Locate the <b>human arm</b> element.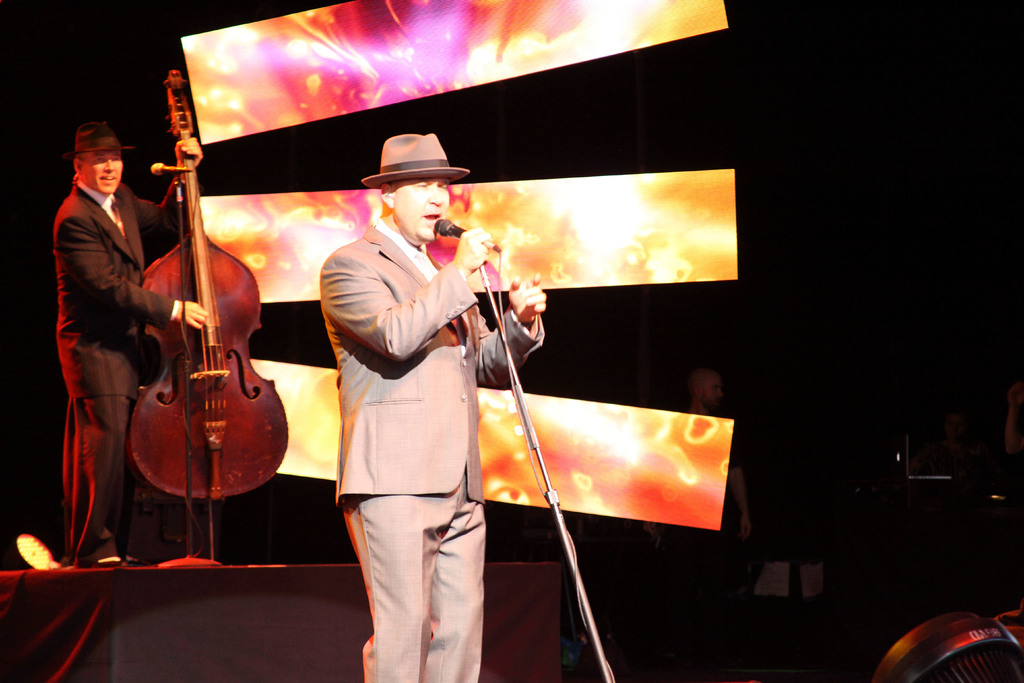
Element bbox: x1=725, y1=436, x2=754, y2=541.
